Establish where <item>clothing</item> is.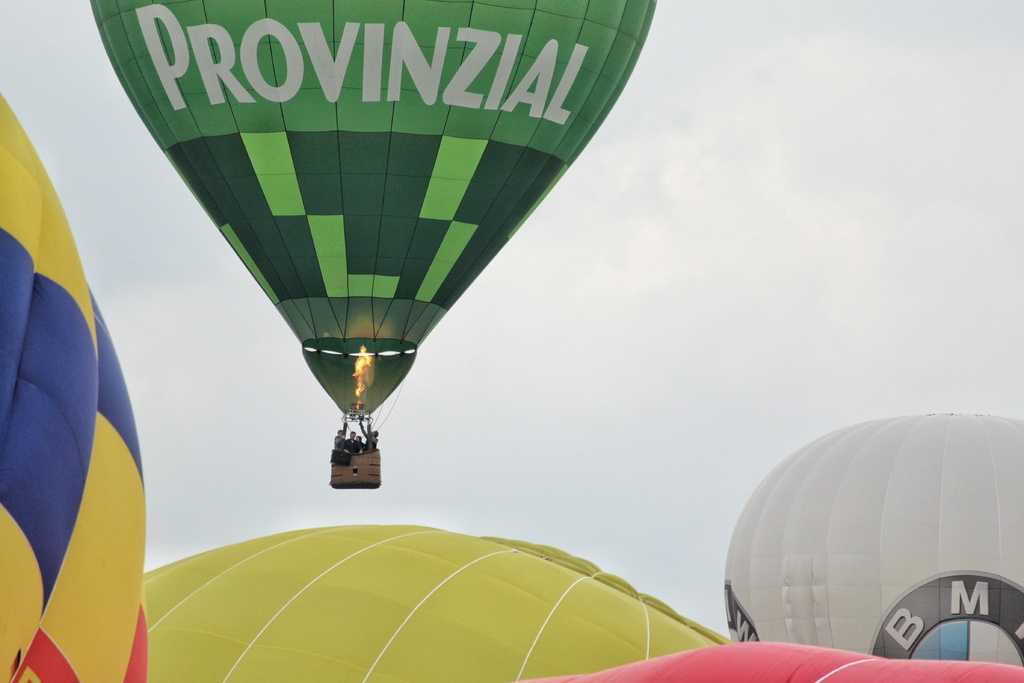
Established at [344,436,360,454].
